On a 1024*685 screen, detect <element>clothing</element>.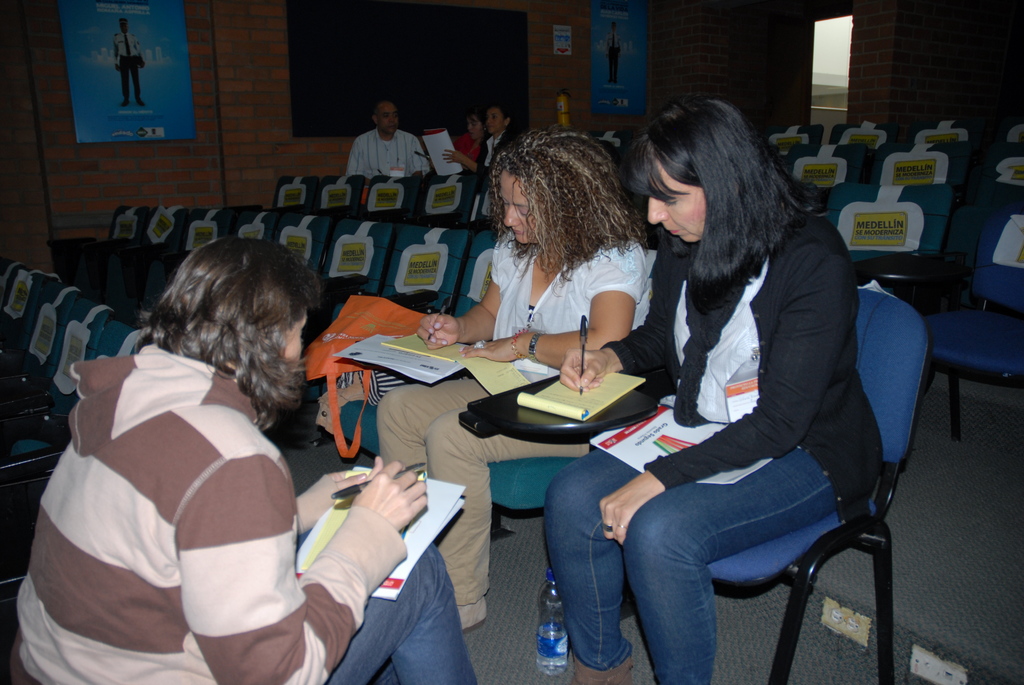
rect(108, 36, 143, 100).
